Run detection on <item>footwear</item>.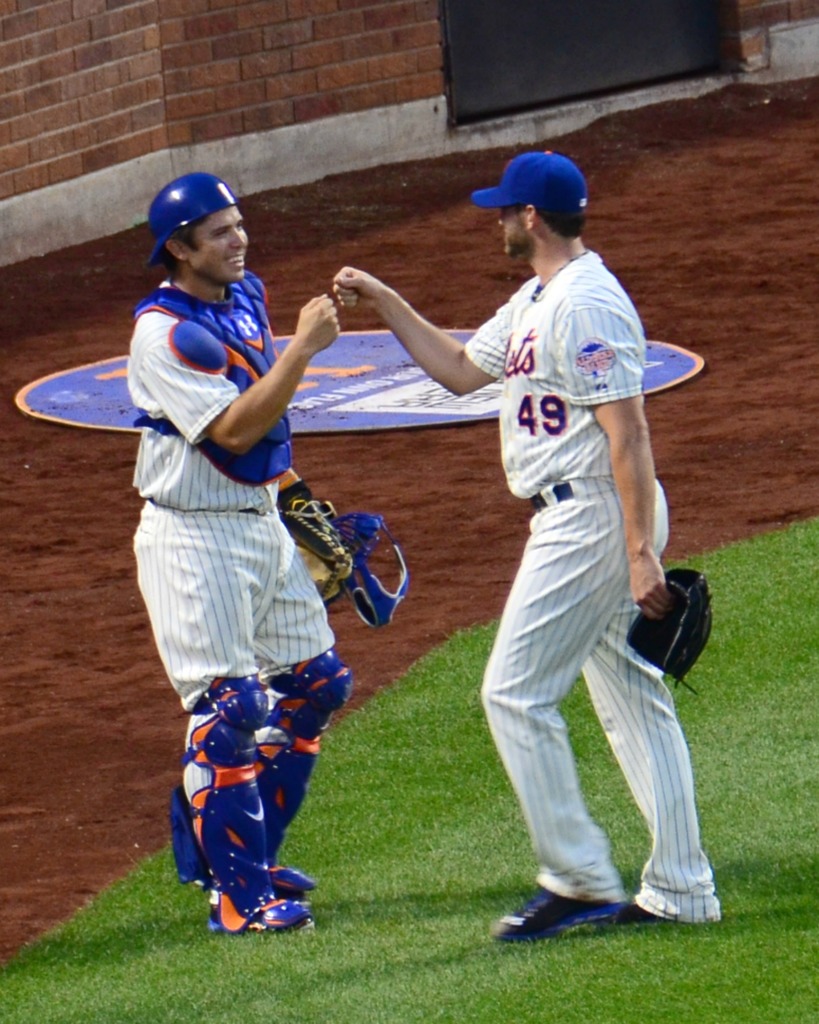
Result: 209,894,312,934.
